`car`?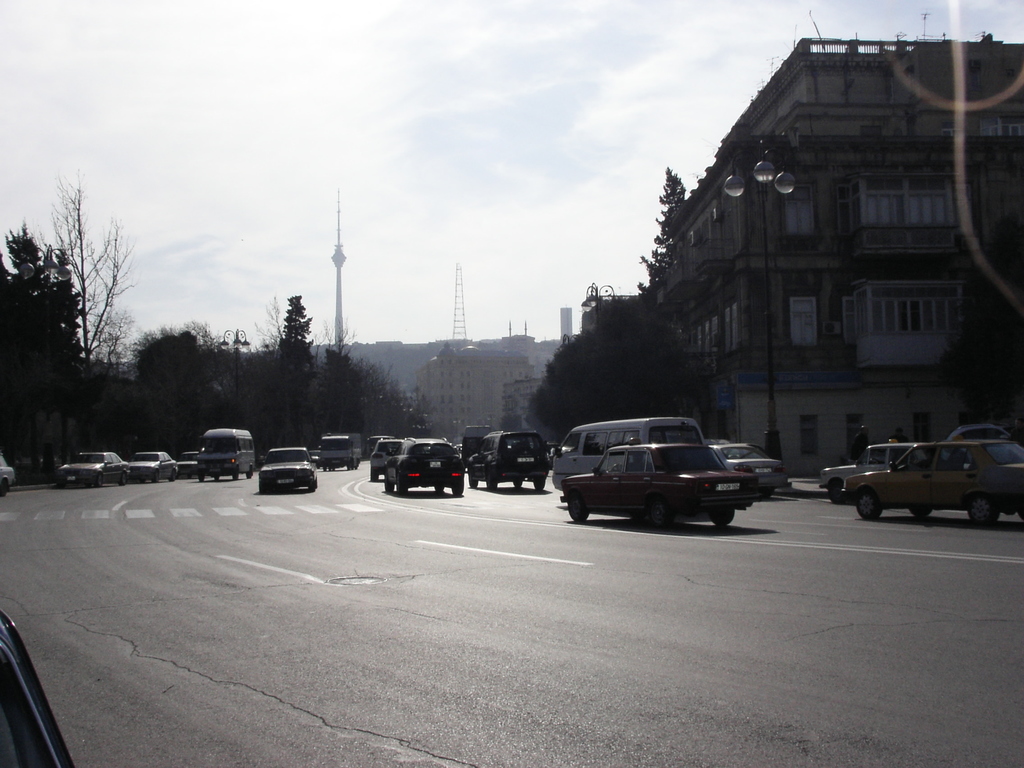
x1=257 y1=447 x2=316 y2=499
